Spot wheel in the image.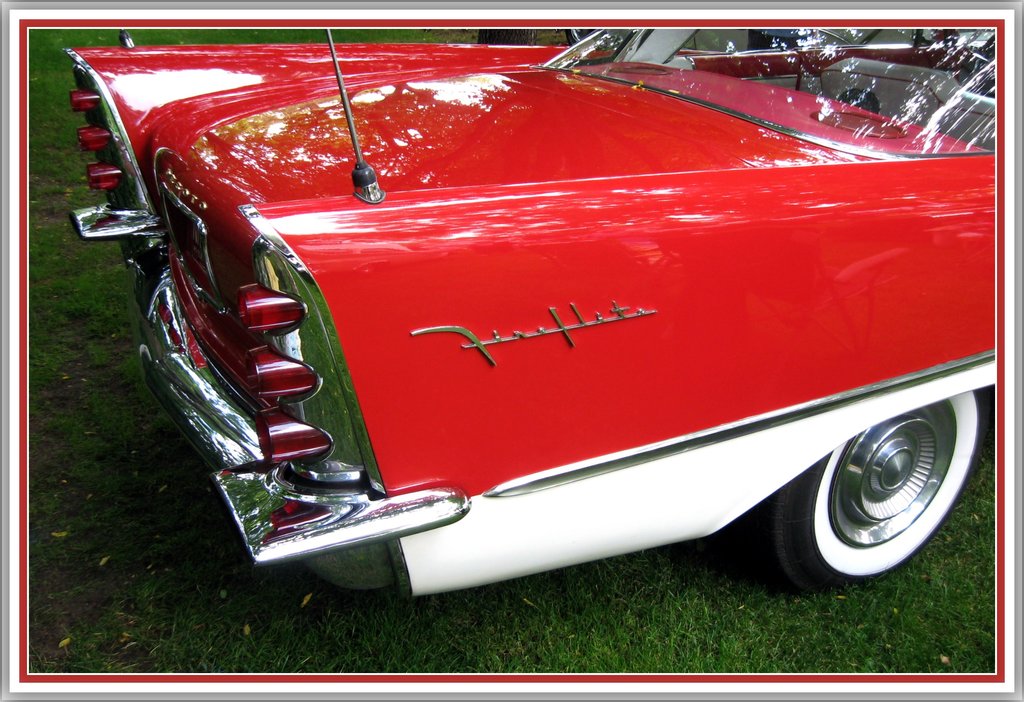
wheel found at 794, 398, 973, 573.
